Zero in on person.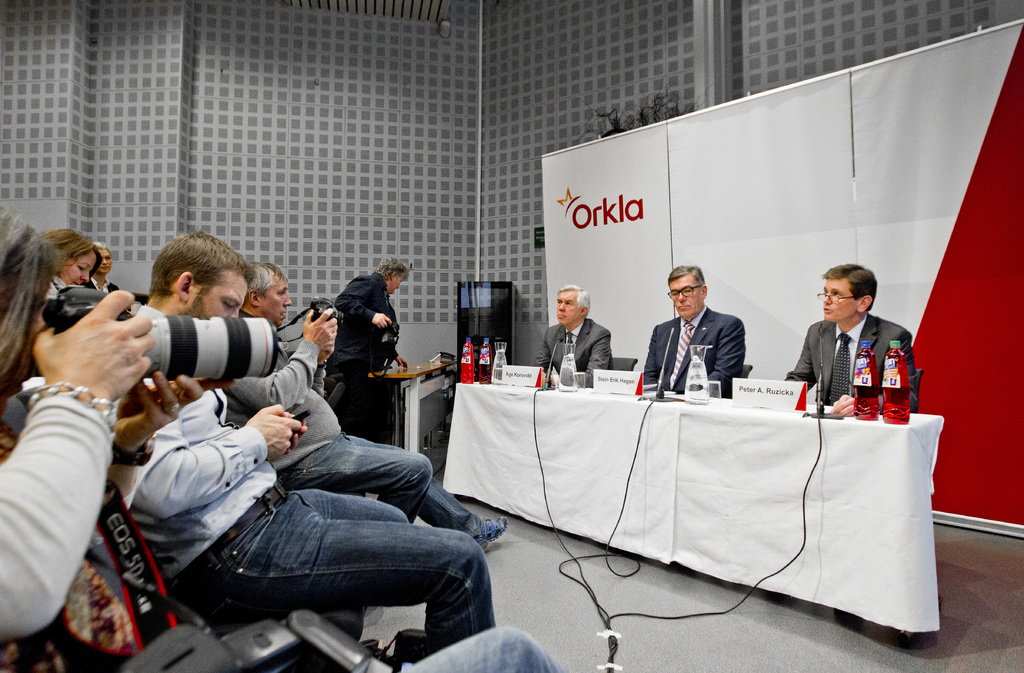
Zeroed in: x1=639 y1=266 x2=749 y2=397.
